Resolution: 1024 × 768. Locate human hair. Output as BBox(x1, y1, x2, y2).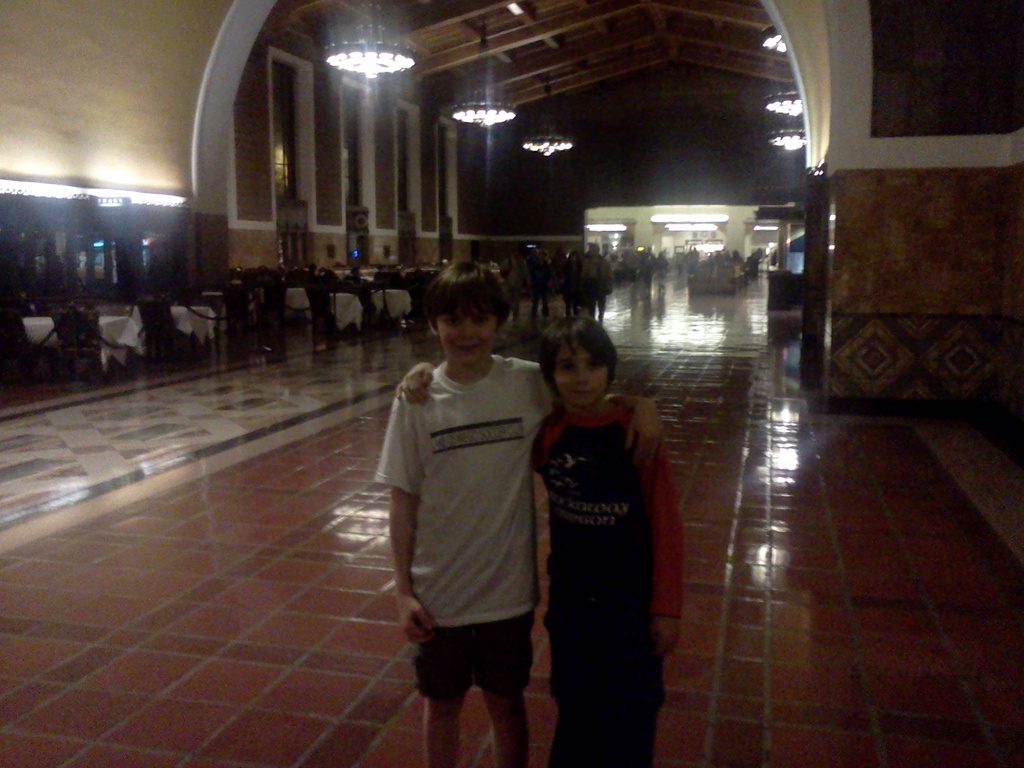
BBox(419, 266, 513, 329).
